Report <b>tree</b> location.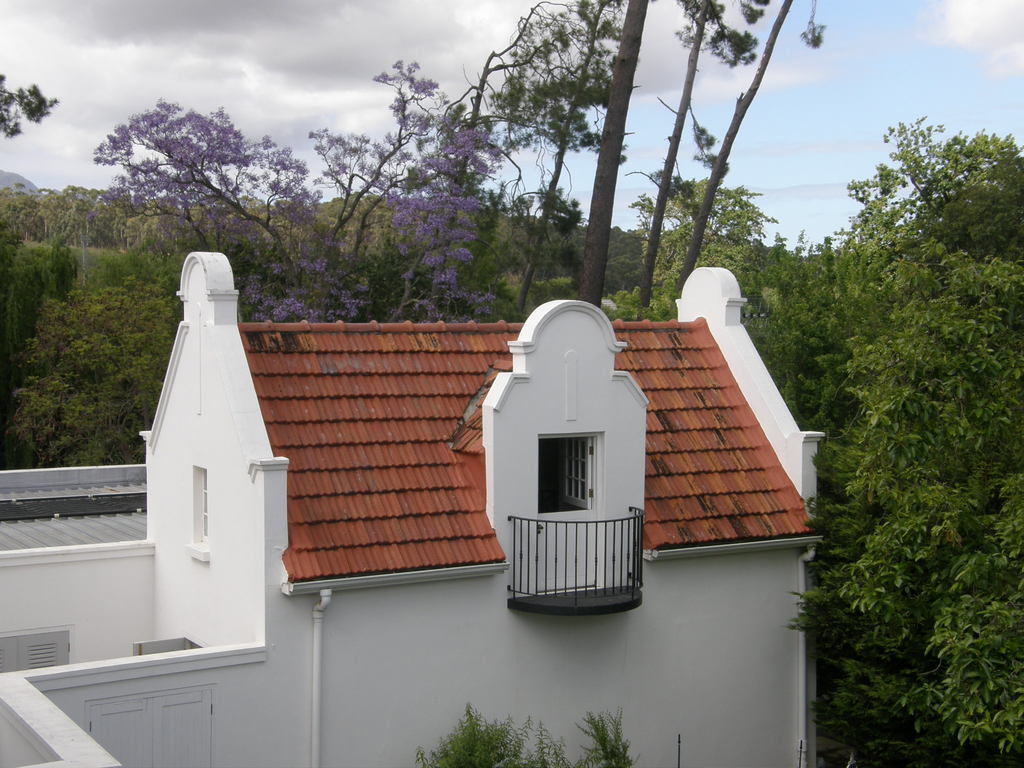
Report: x1=326 y1=0 x2=823 y2=322.
